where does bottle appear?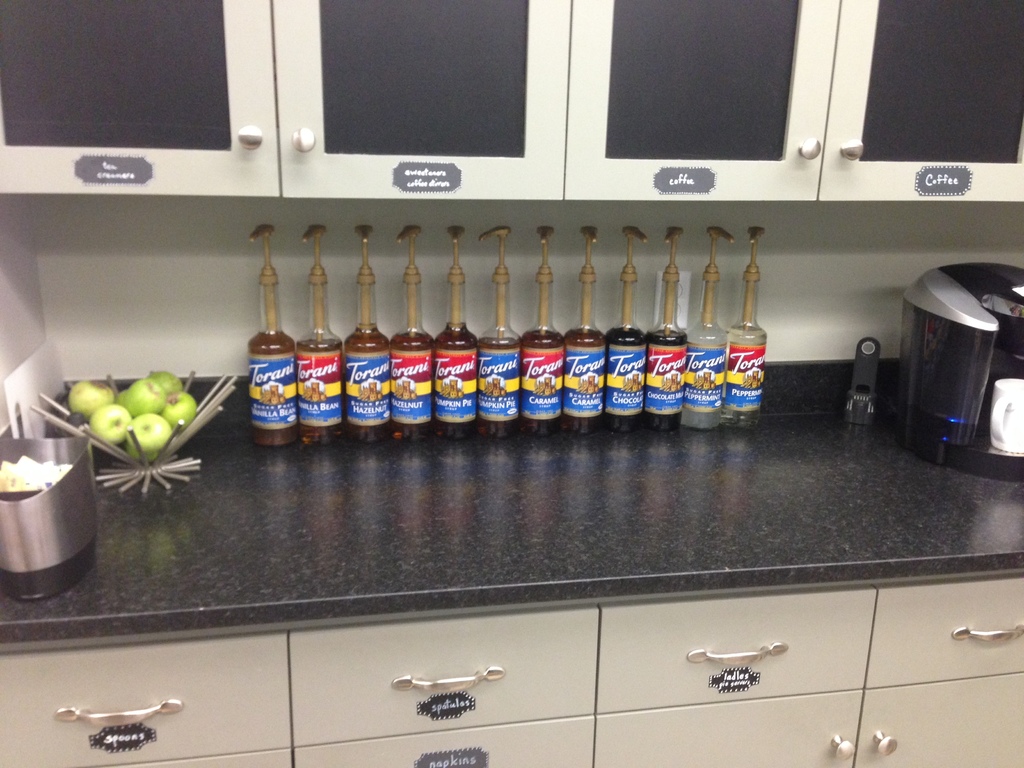
Appears at {"left": 298, "top": 220, "right": 348, "bottom": 438}.
